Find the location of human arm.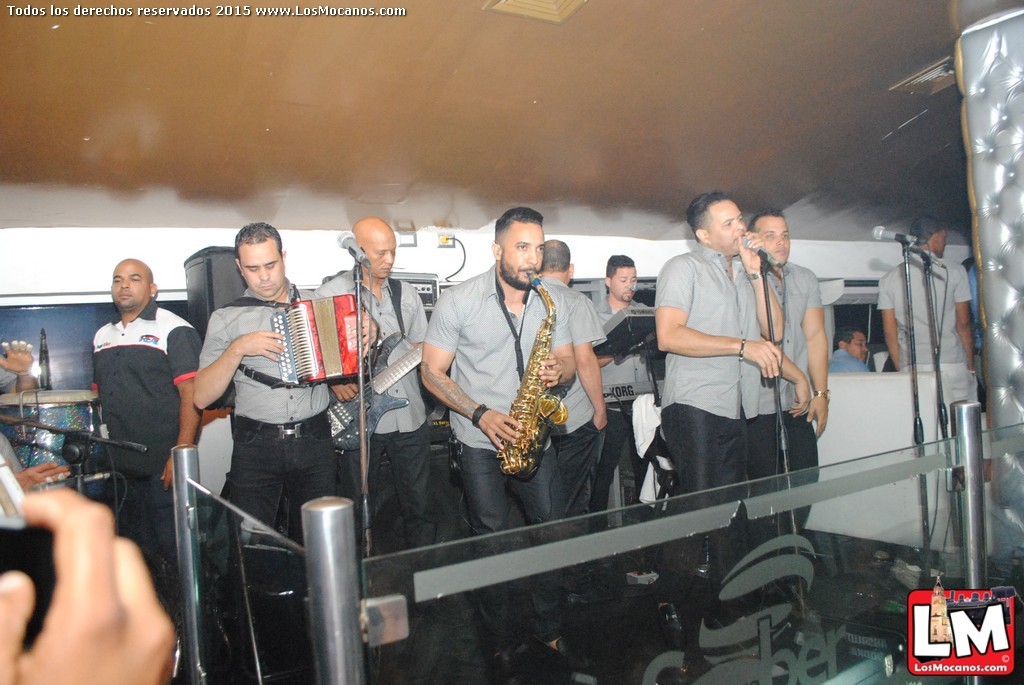
Location: {"x1": 193, "y1": 307, "x2": 283, "y2": 409}.
